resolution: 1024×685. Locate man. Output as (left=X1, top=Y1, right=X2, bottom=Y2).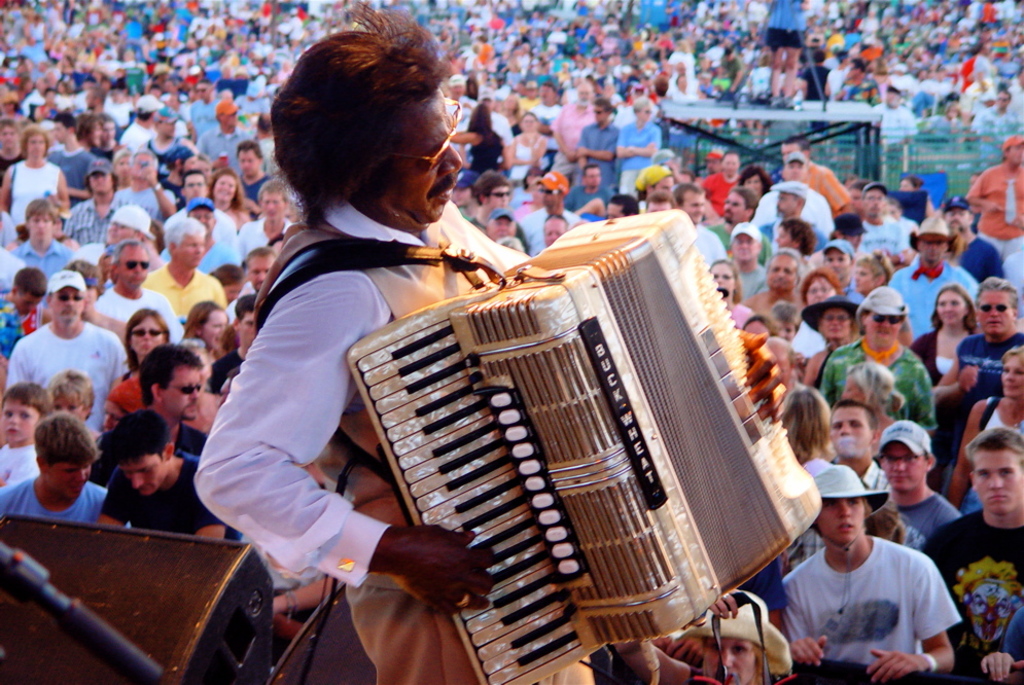
(left=70, top=150, right=136, bottom=254).
